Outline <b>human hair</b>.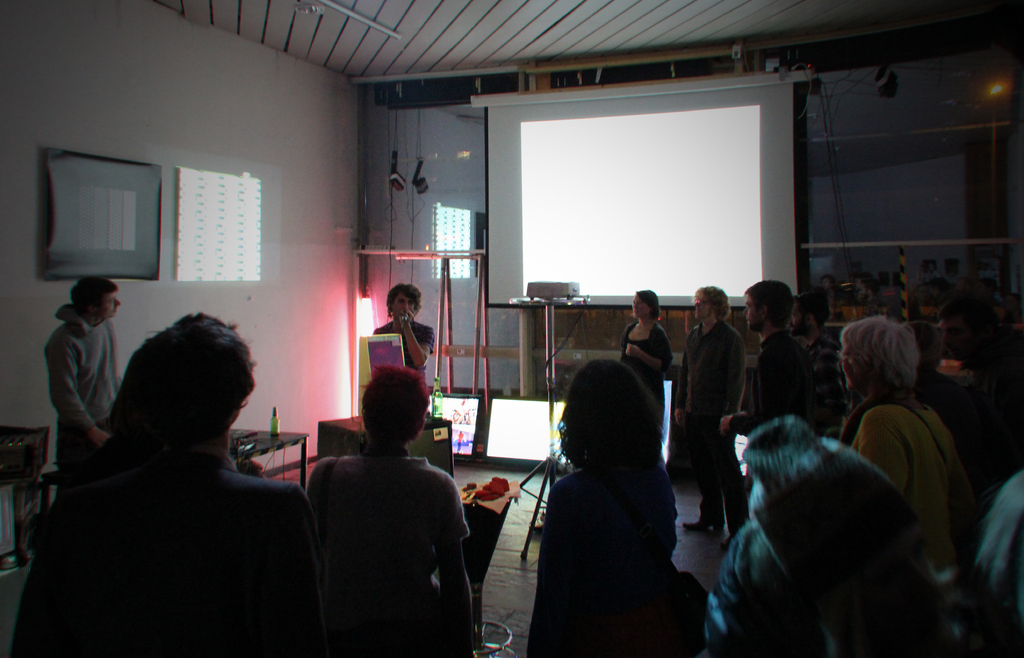
Outline: crop(386, 283, 422, 320).
